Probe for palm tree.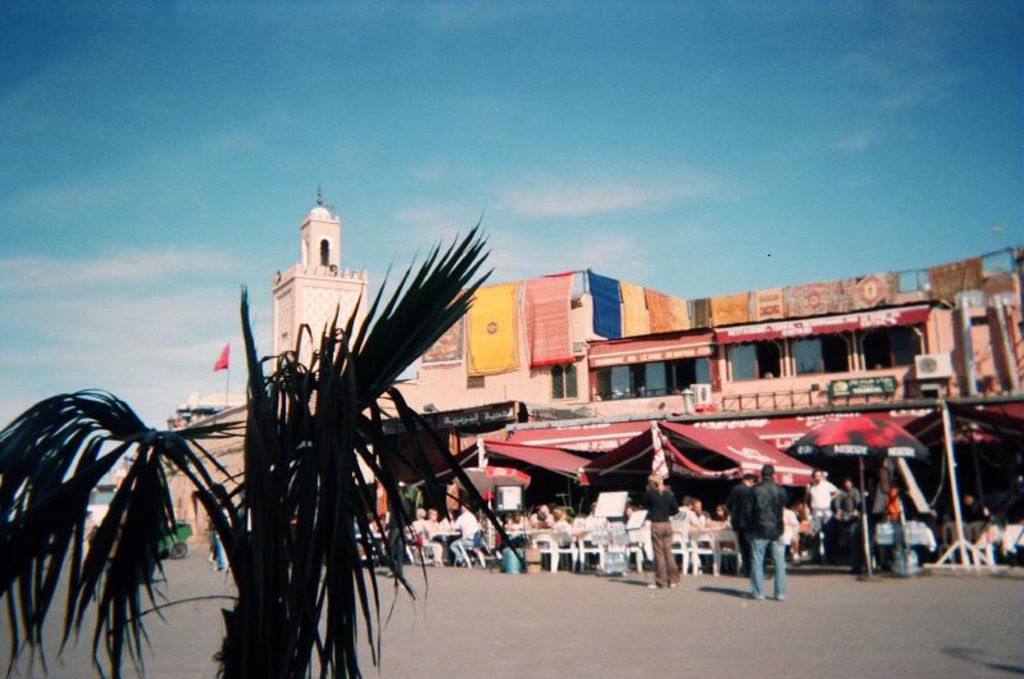
Probe result: x1=0, y1=195, x2=536, y2=678.
